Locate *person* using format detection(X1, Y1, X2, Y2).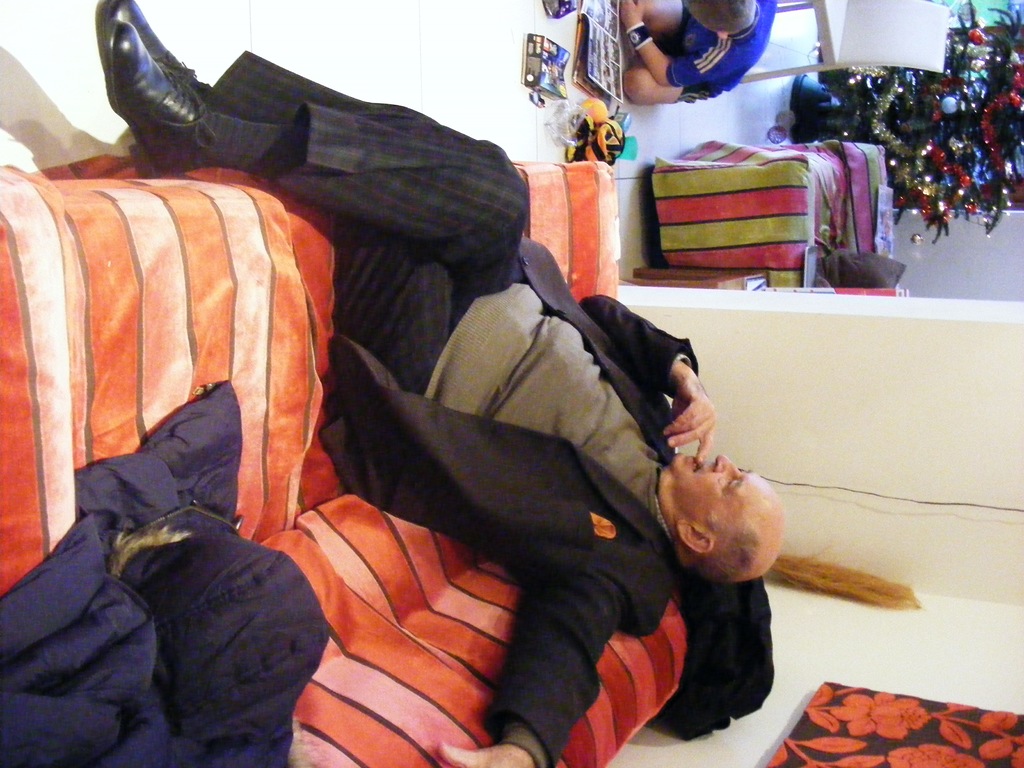
detection(602, 1, 776, 110).
